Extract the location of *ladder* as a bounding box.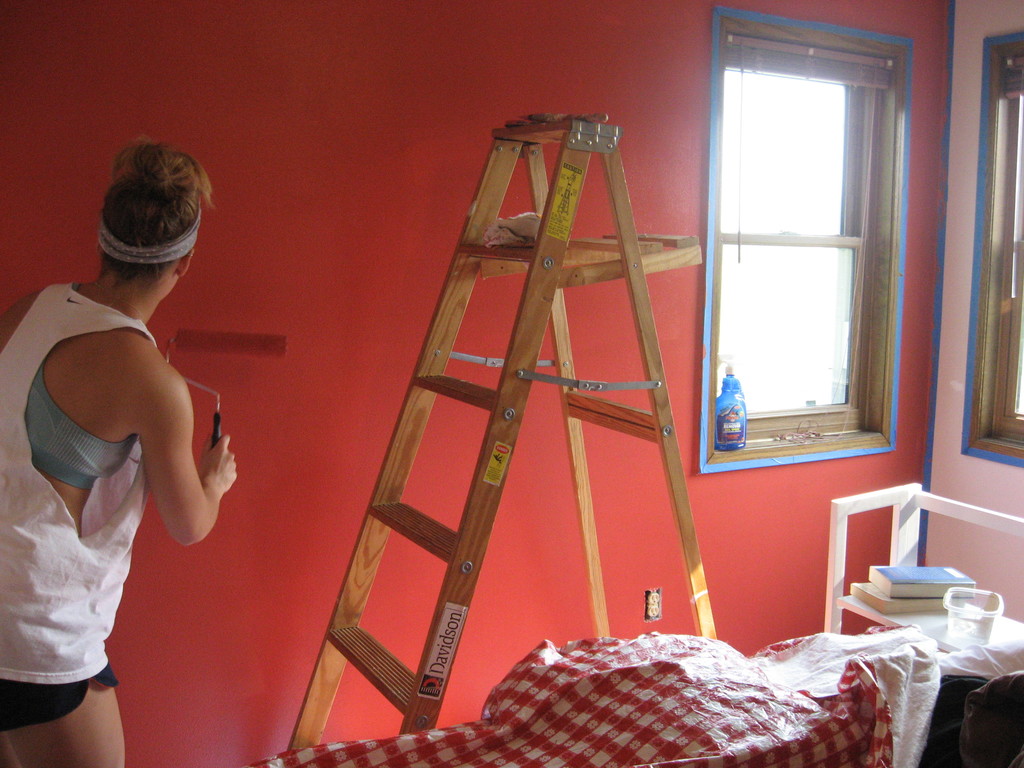
bbox=(281, 109, 722, 752).
